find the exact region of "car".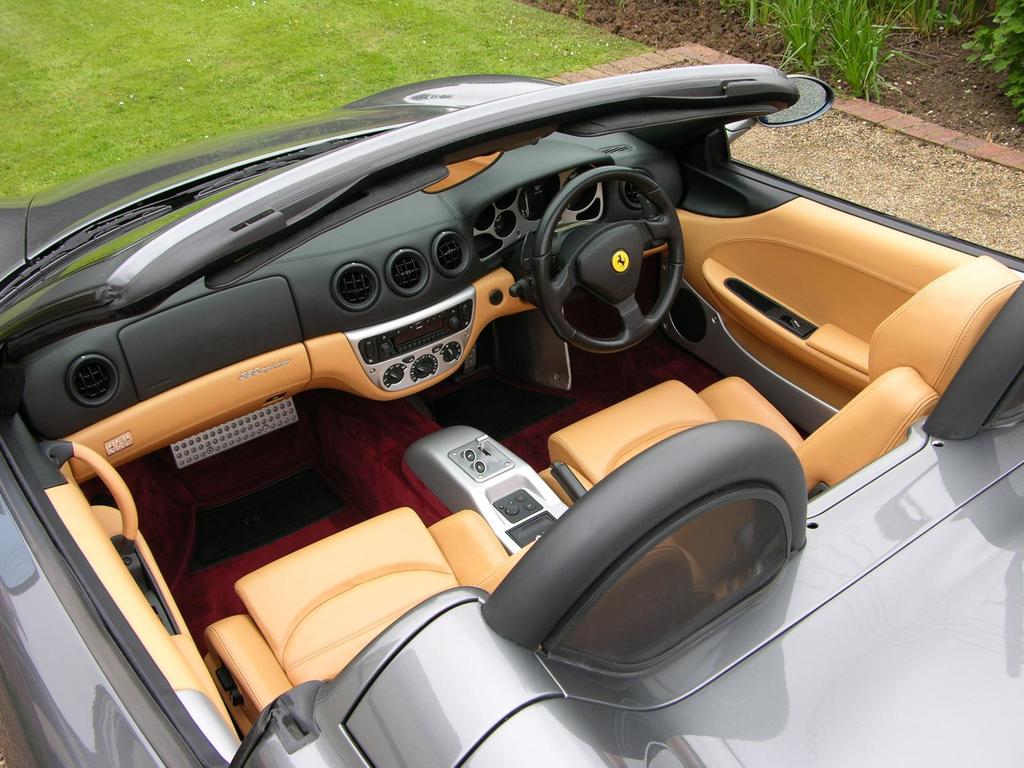
Exact region: 0, 61, 1023, 767.
